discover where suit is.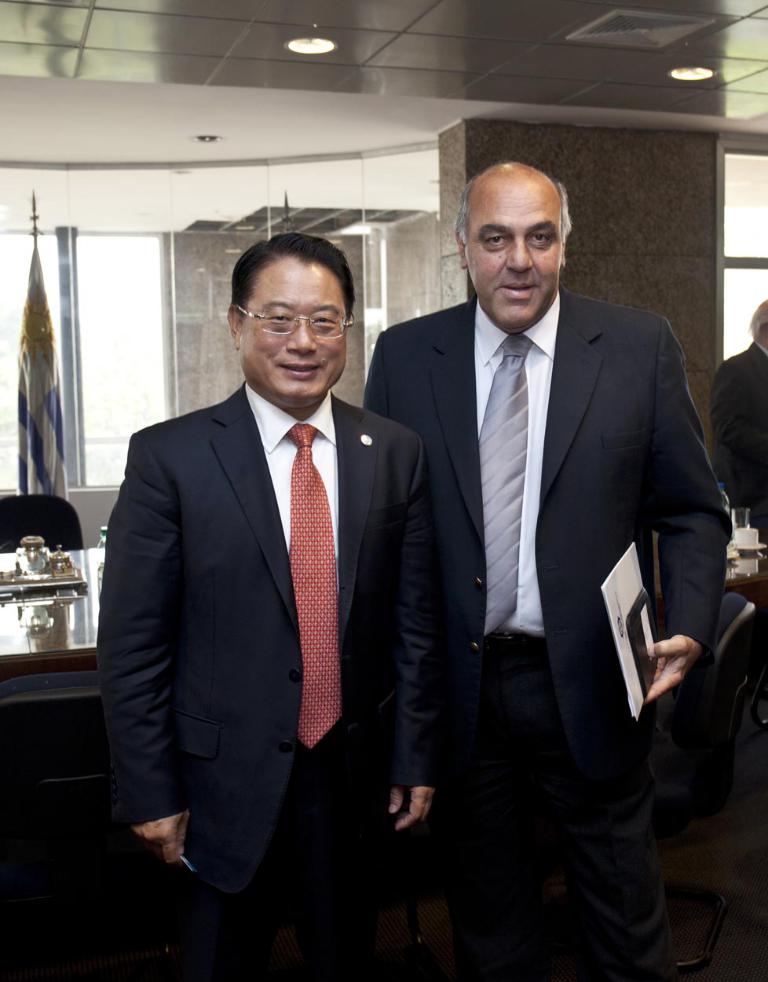
Discovered at l=103, t=259, r=427, b=948.
